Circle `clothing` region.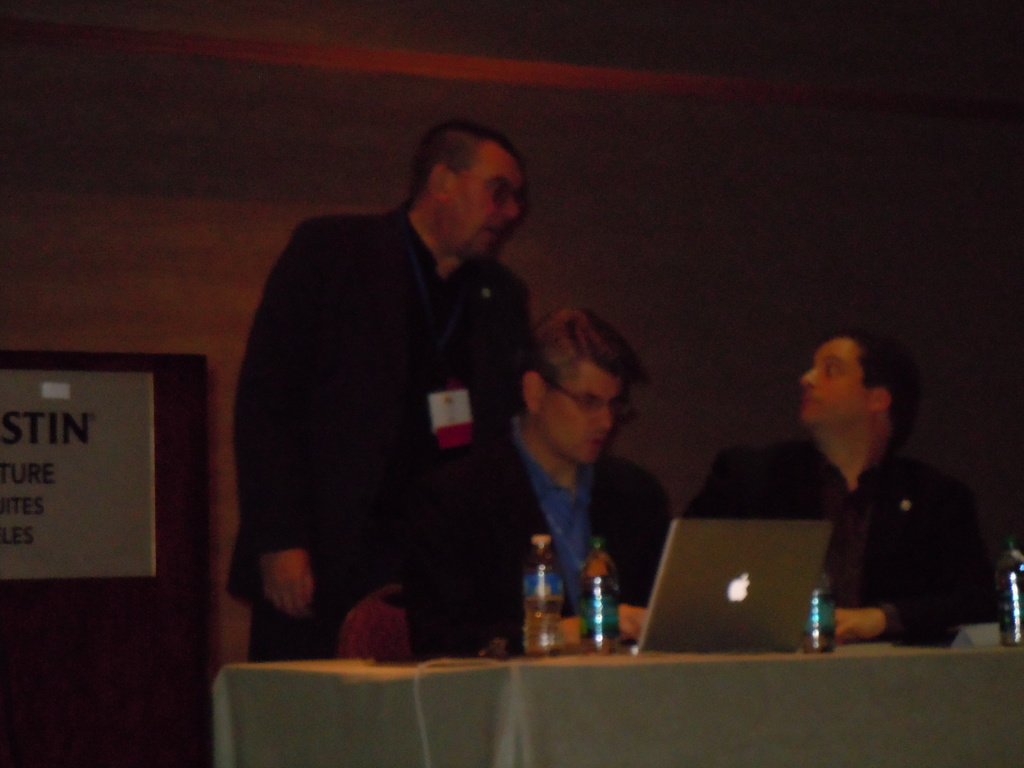
Region: region(230, 199, 536, 646).
